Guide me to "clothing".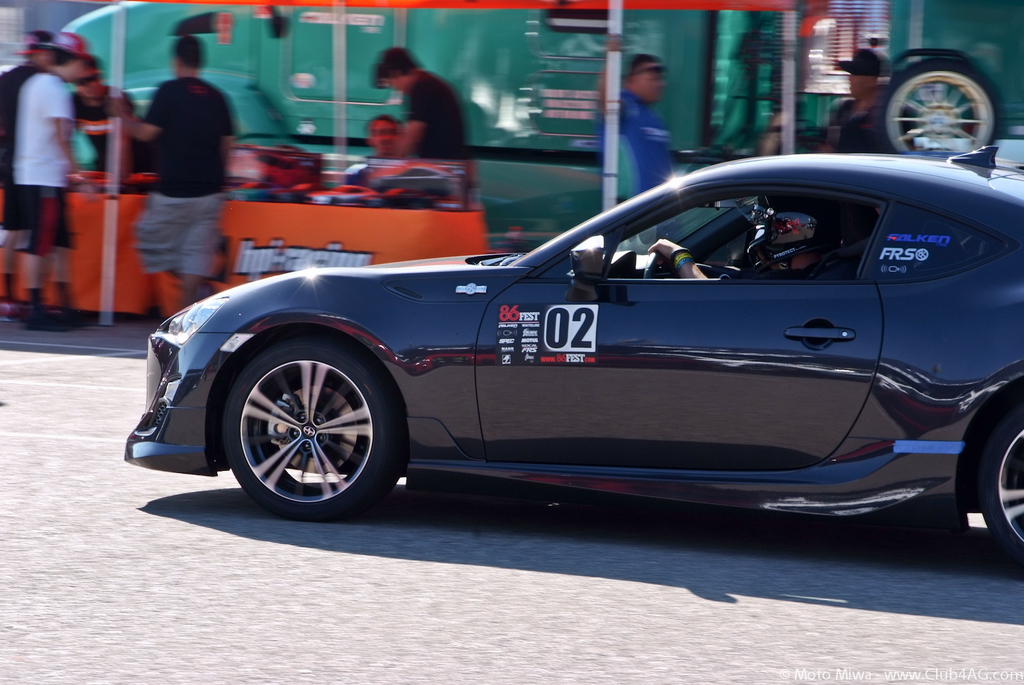
Guidance: [x1=10, y1=70, x2=77, y2=255].
